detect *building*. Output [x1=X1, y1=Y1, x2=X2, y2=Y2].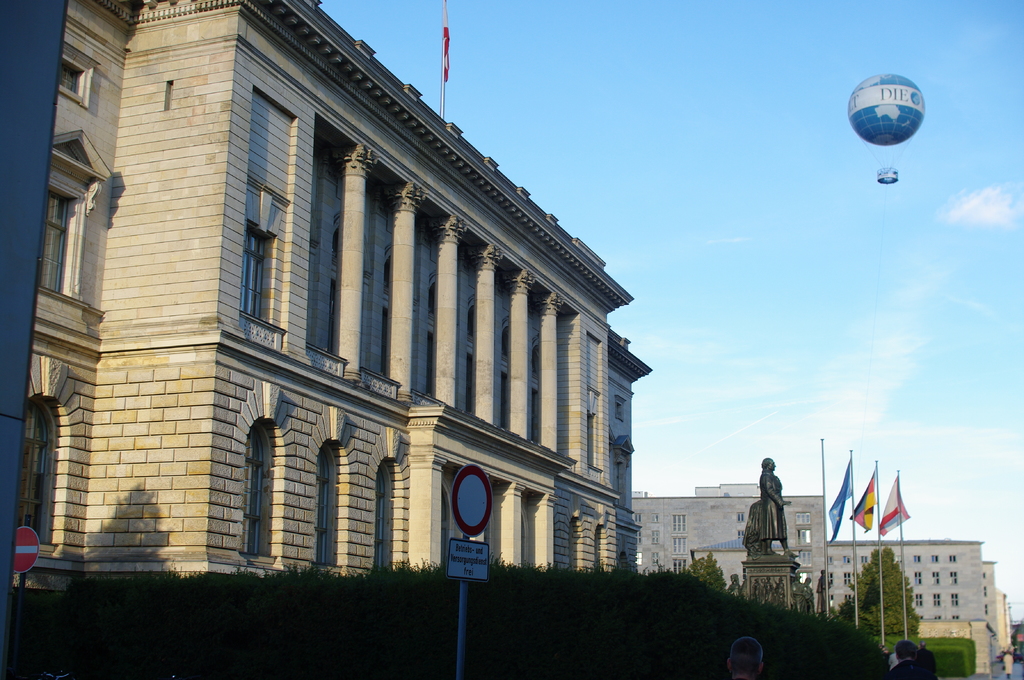
[x1=636, y1=482, x2=1014, y2=677].
